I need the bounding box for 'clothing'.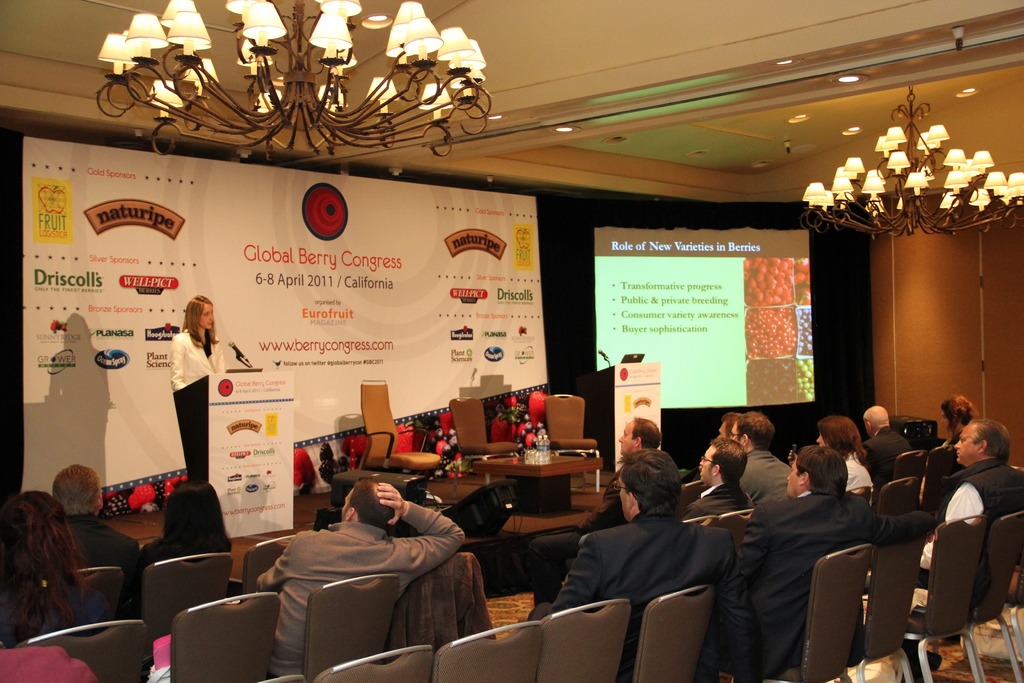
Here it is: [143,534,234,561].
